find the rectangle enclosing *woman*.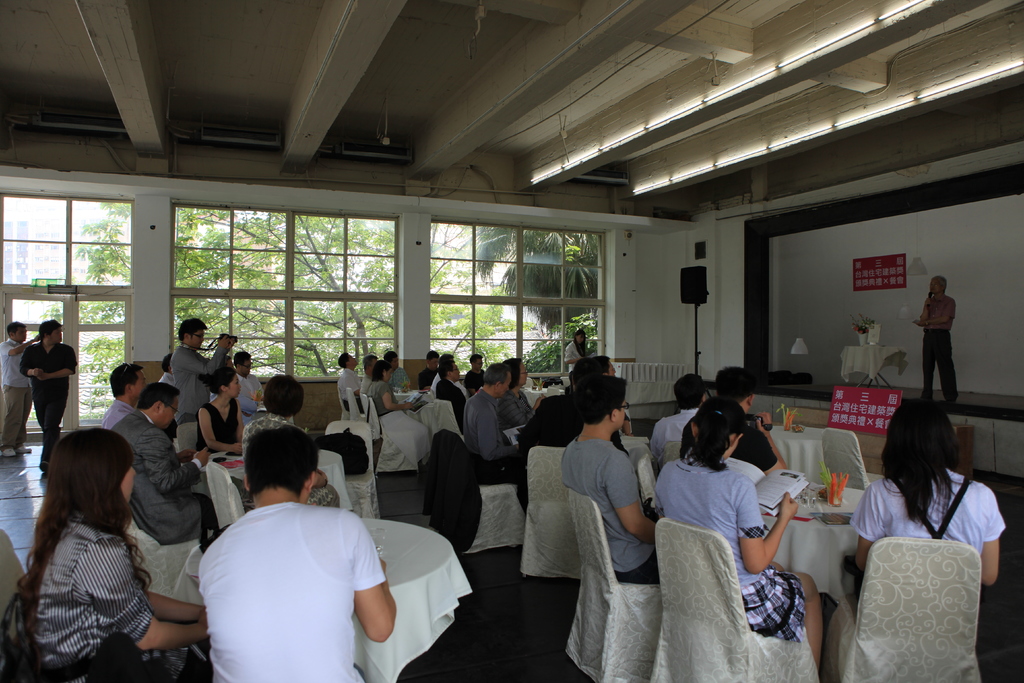
rect(564, 329, 589, 370).
